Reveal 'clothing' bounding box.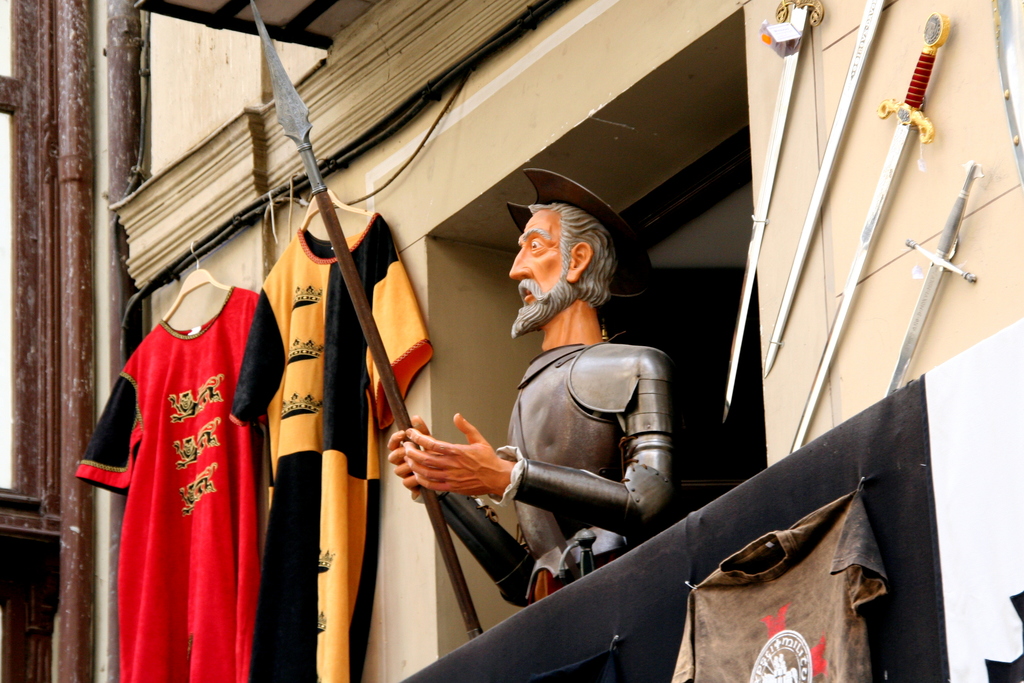
Revealed: locate(226, 226, 432, 682).
